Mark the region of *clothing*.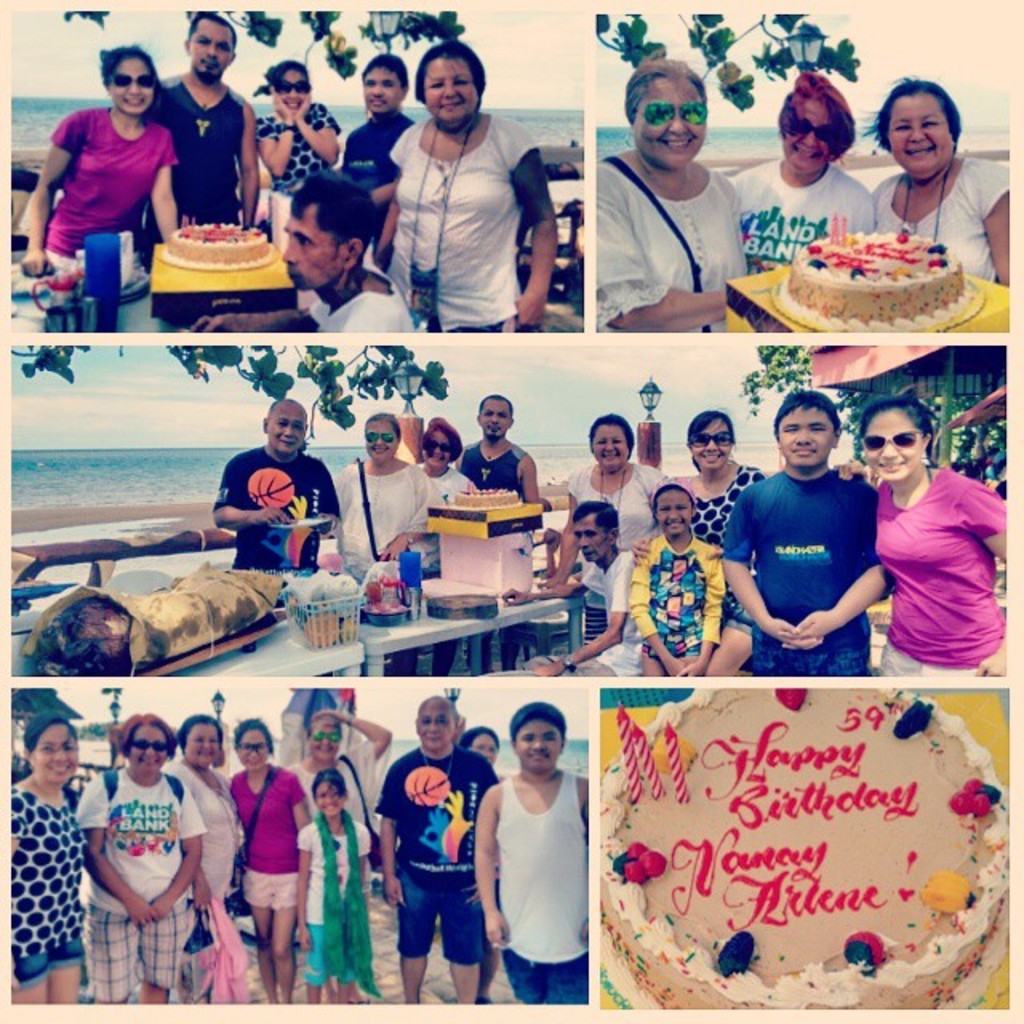
Region: x1=598, y1=154, x2=749, y2=330.
